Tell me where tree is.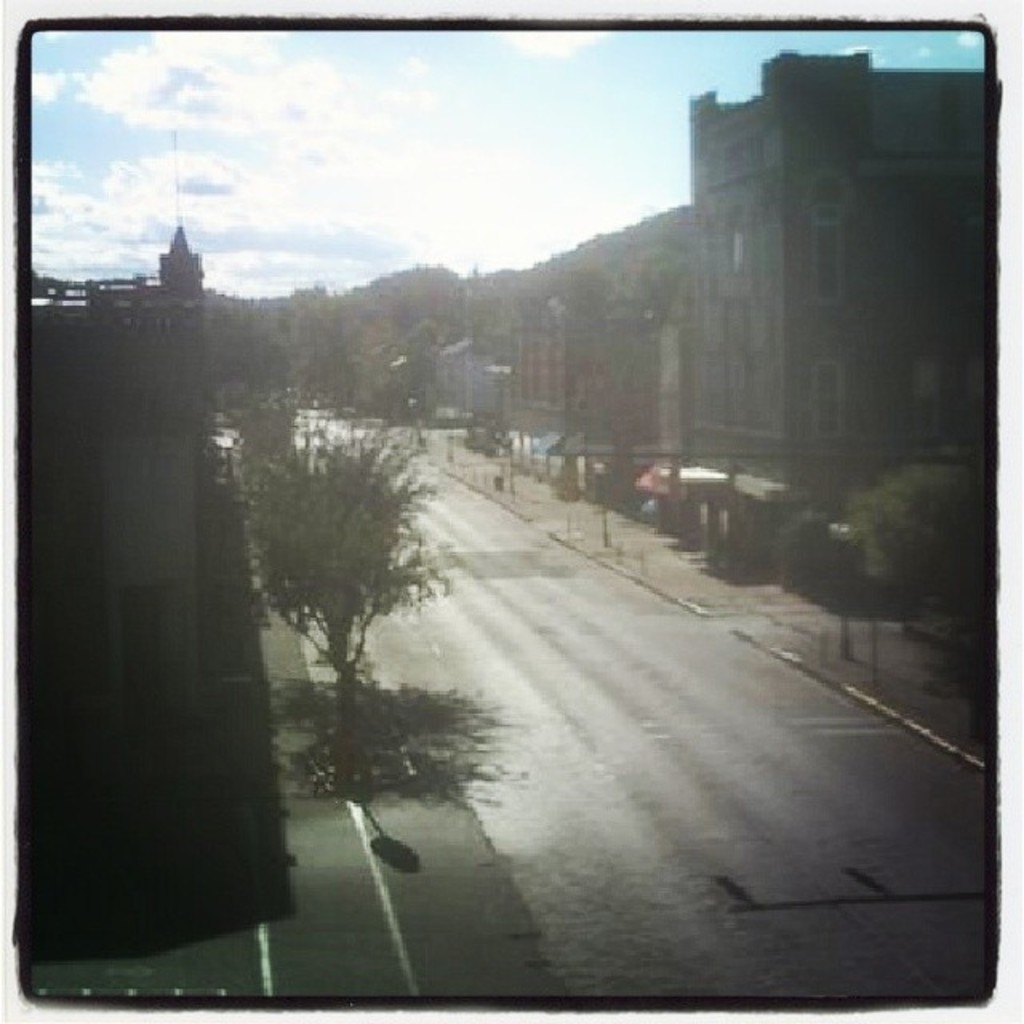
tree is at x1=854, y1=464, x2=986, y2=613.
